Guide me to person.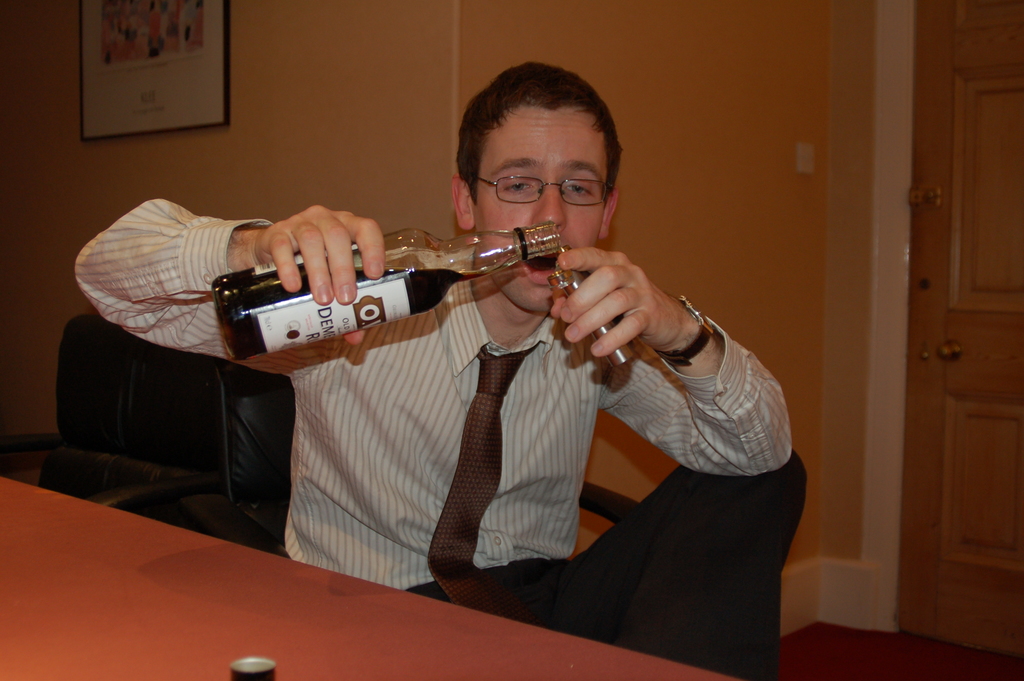
Guidance: bbox(72, 57, 806, 680).
